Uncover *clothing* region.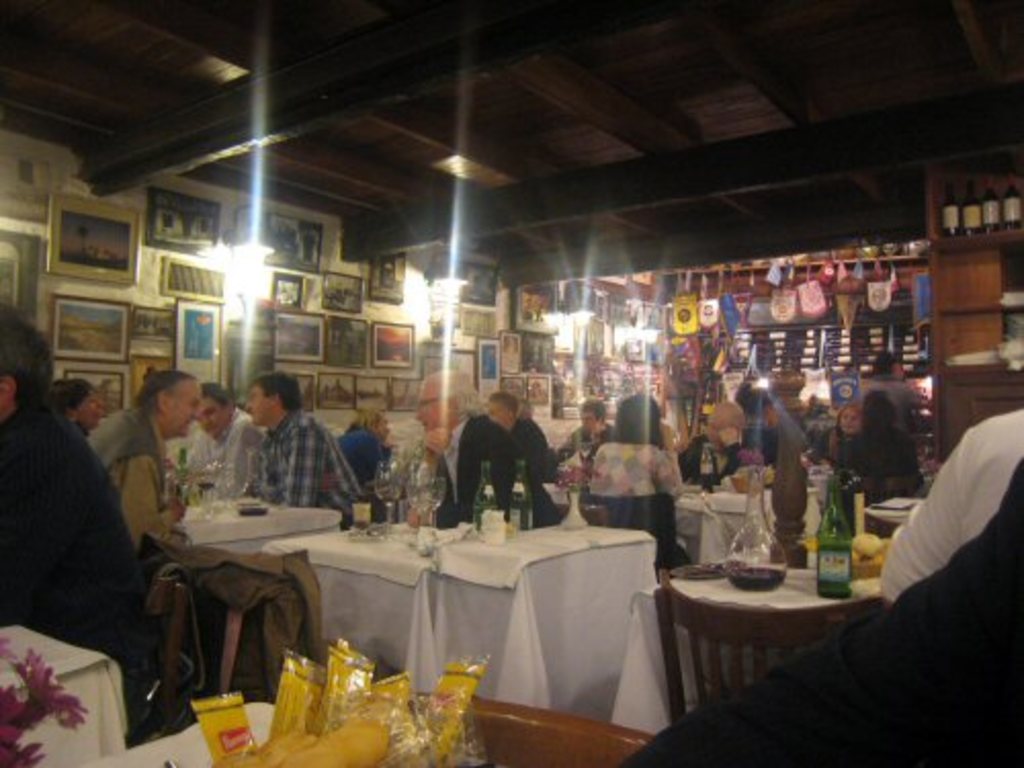
Uncovered: (left=0, top=389, right=160, bottom=729).
